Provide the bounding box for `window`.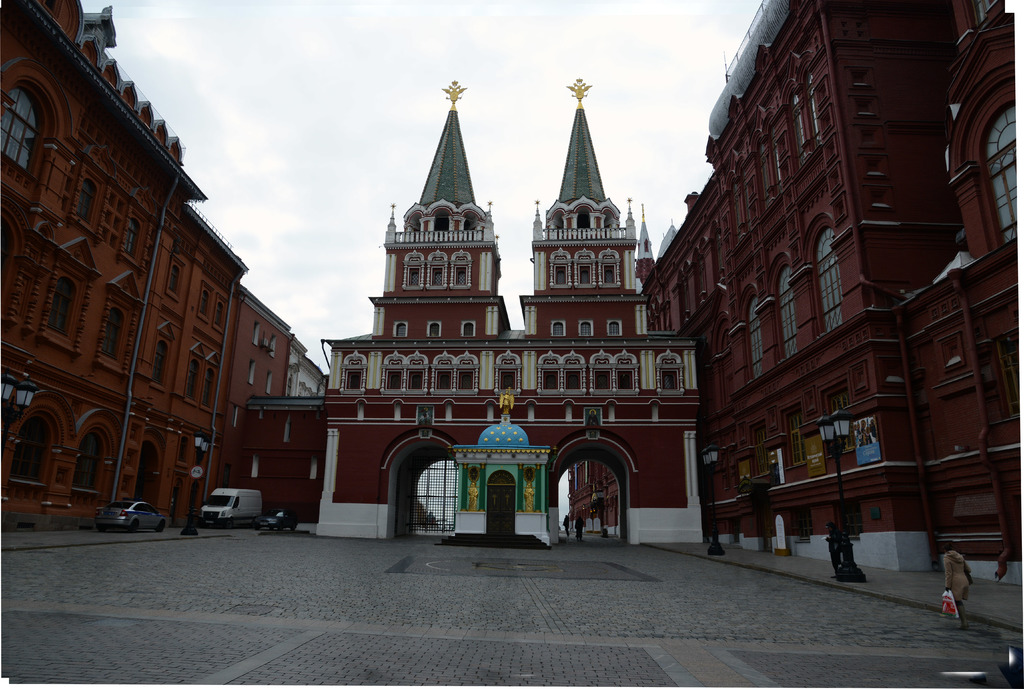
575 323 592 334.
